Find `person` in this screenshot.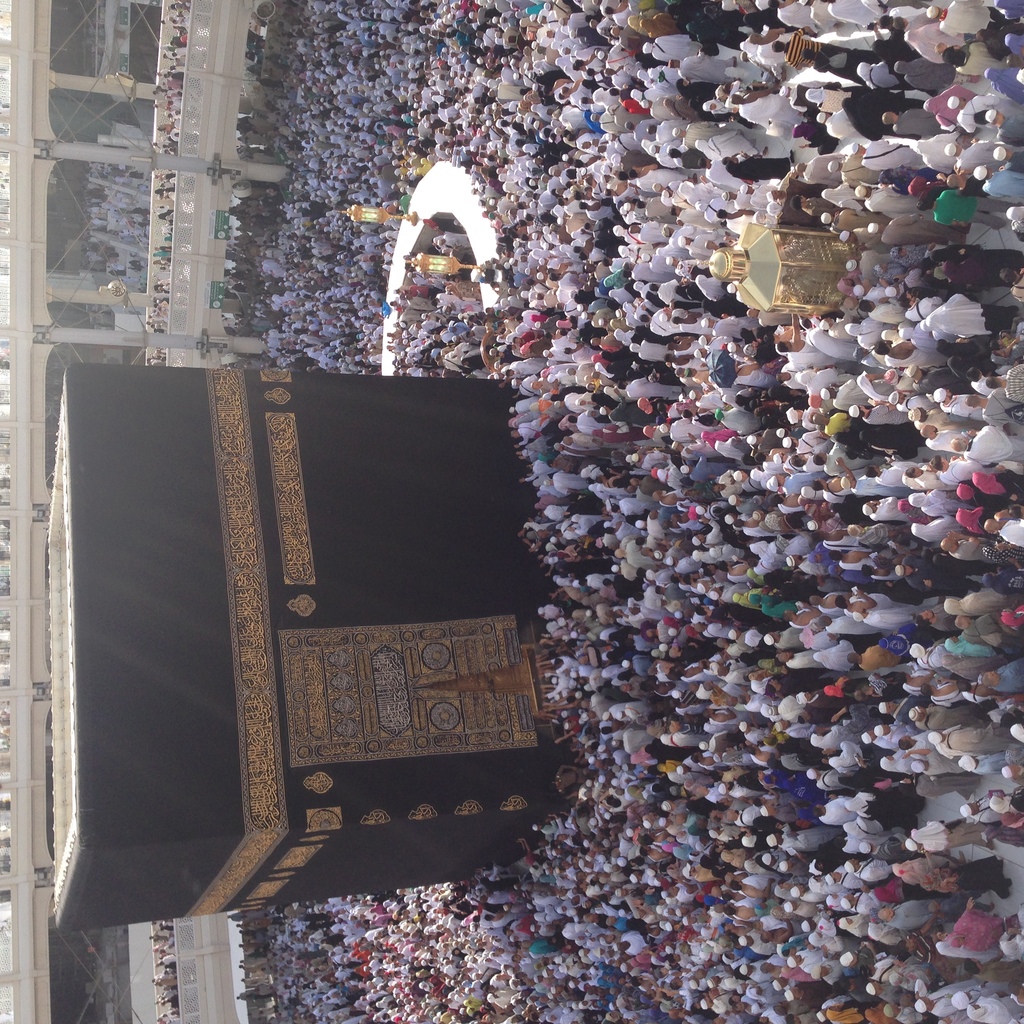
The bounding box for `person` is 890/858/1005/899.
